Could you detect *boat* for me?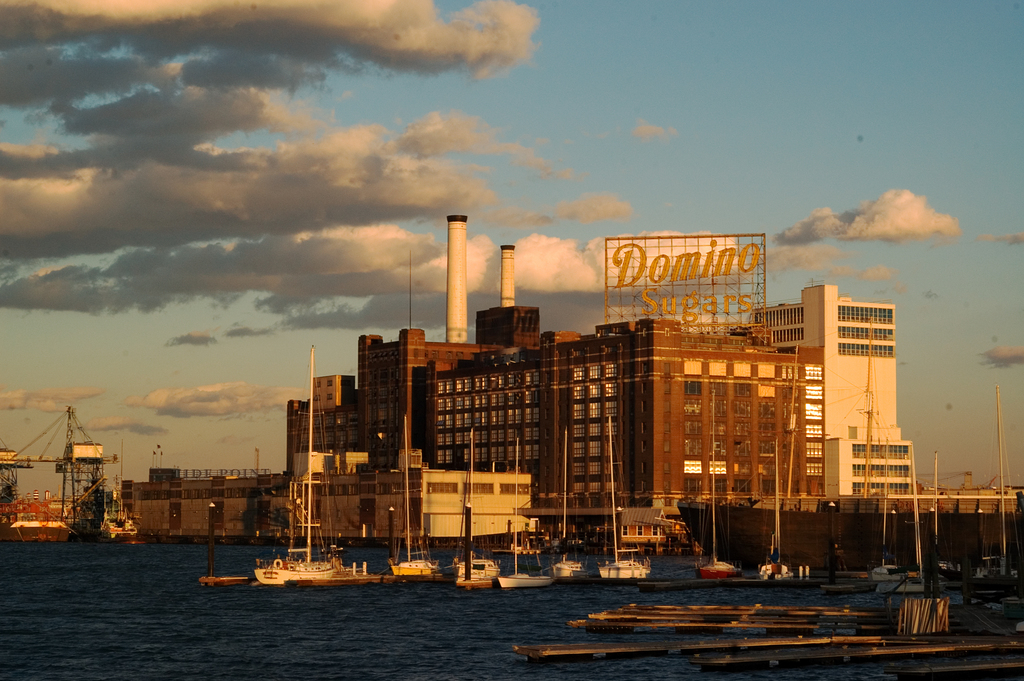
Detection result: crop(548, 423, 588, 582).
